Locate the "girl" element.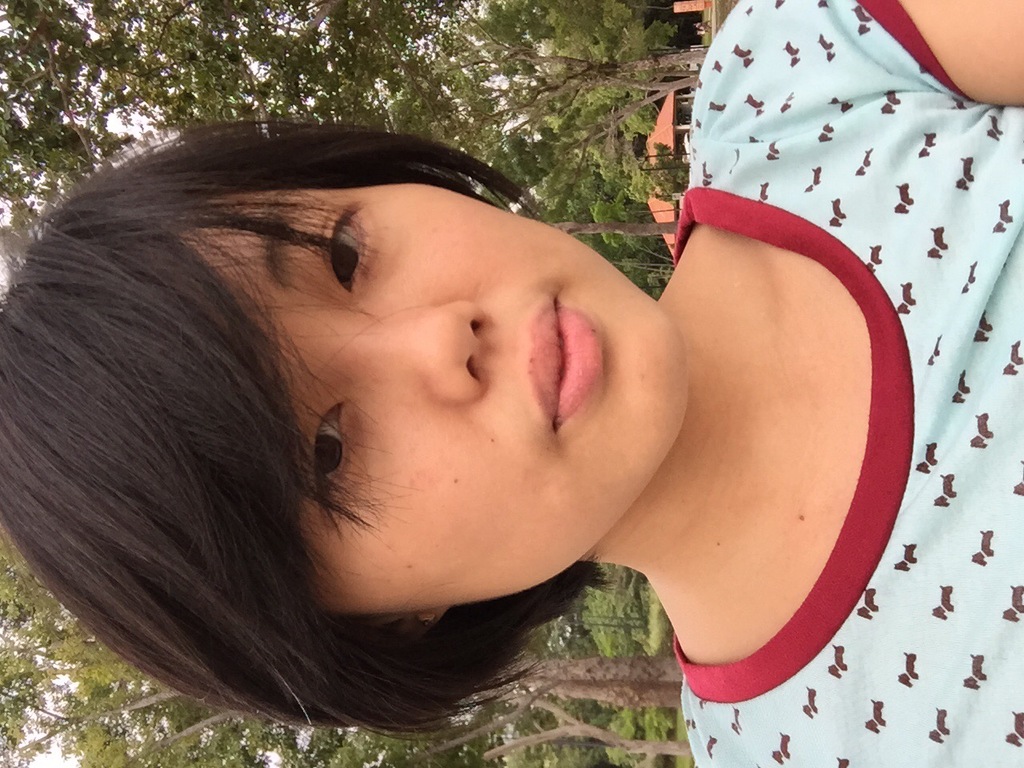
Element bbox: {"x1": 0, "y1": 0, "x2": 1023, "y2": 767}.
